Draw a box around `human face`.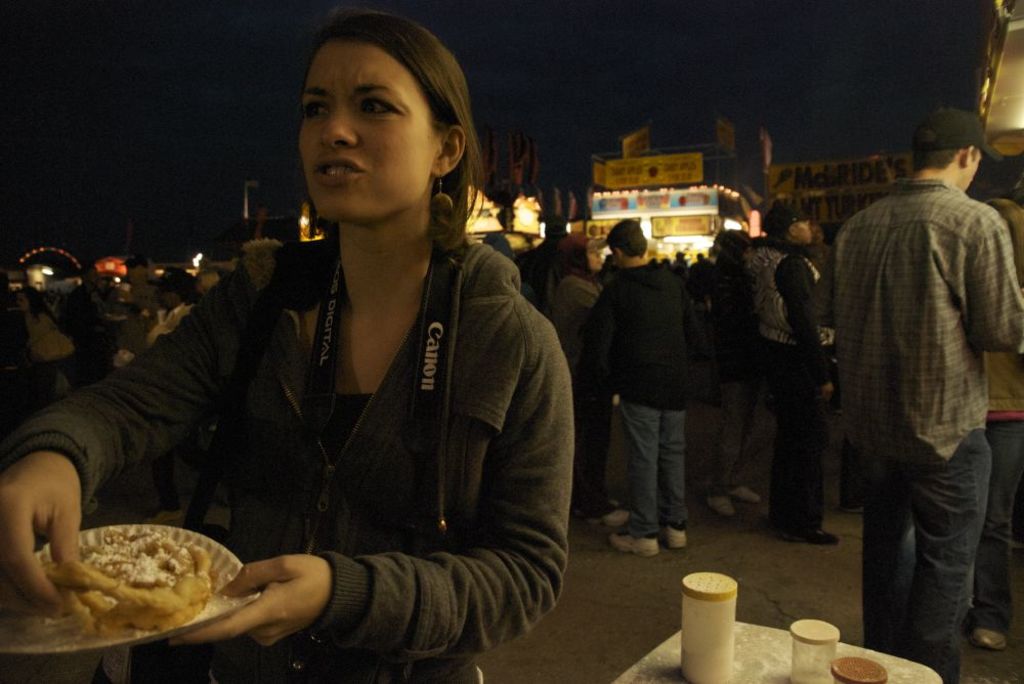
bbox=[302, 41, 433, 219].
